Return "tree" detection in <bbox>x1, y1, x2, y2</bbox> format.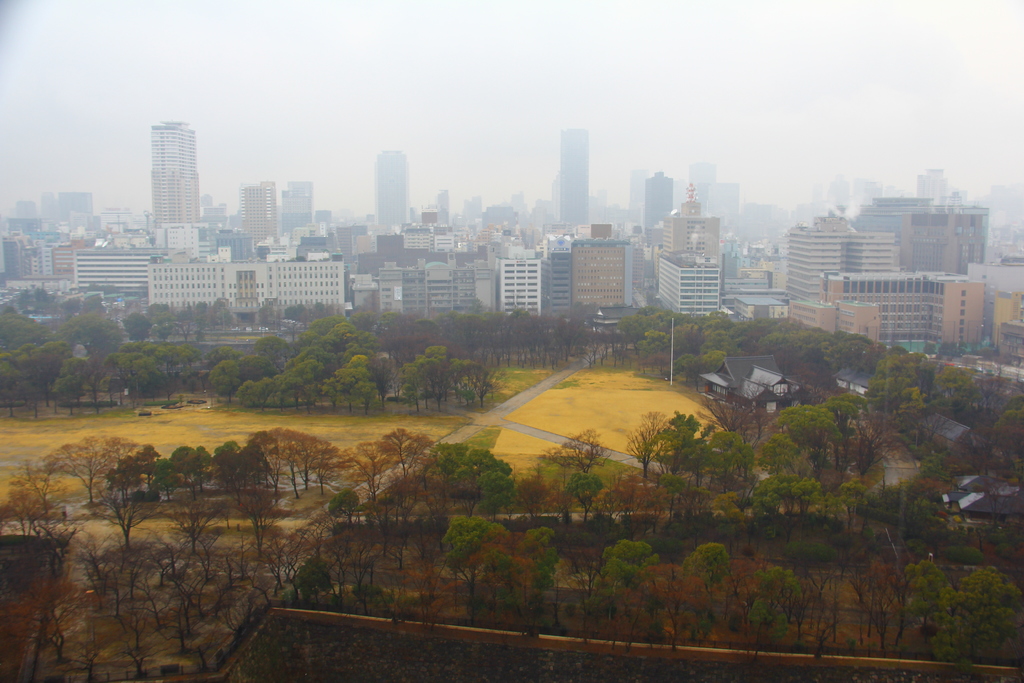
<bbox>751, 432, 797, 474</bbox>.
